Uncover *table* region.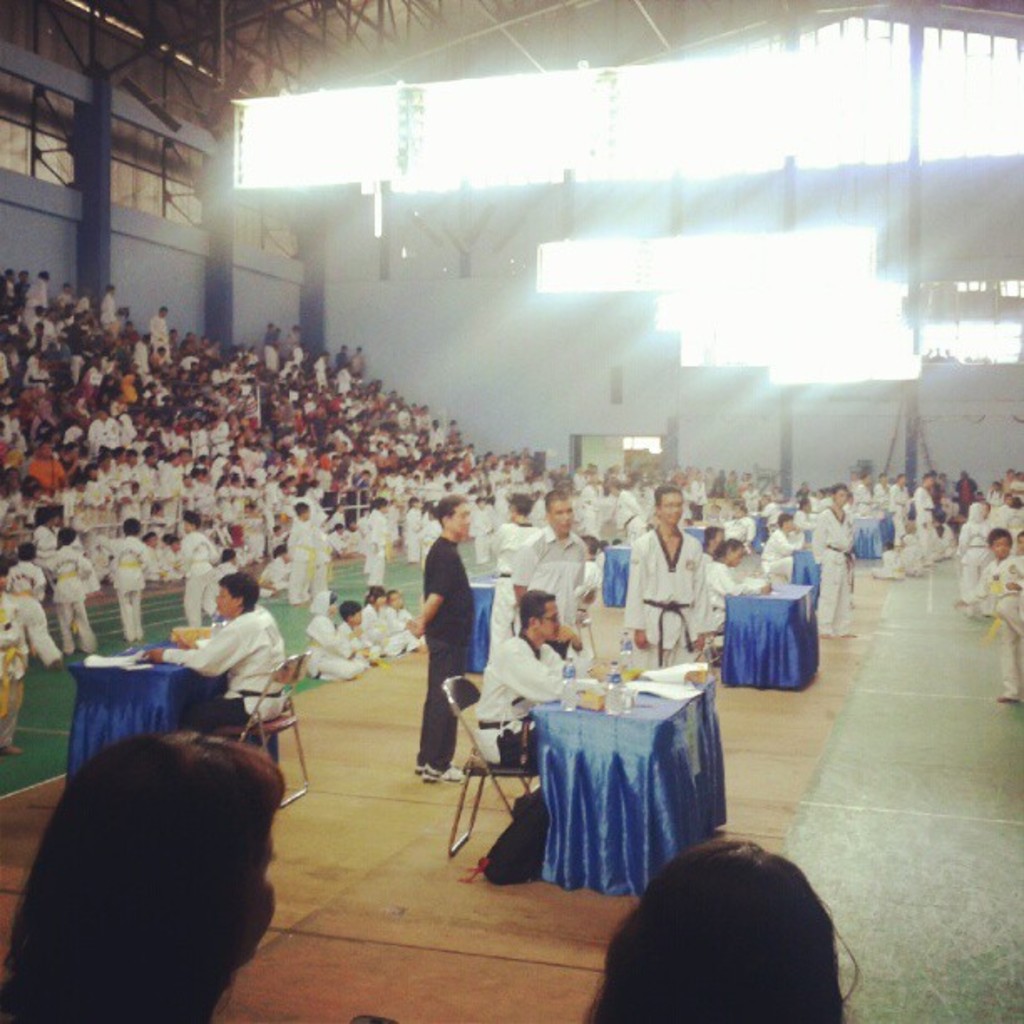
Uncovered: (x1=724, y1=594, x2=823, y2=683).
